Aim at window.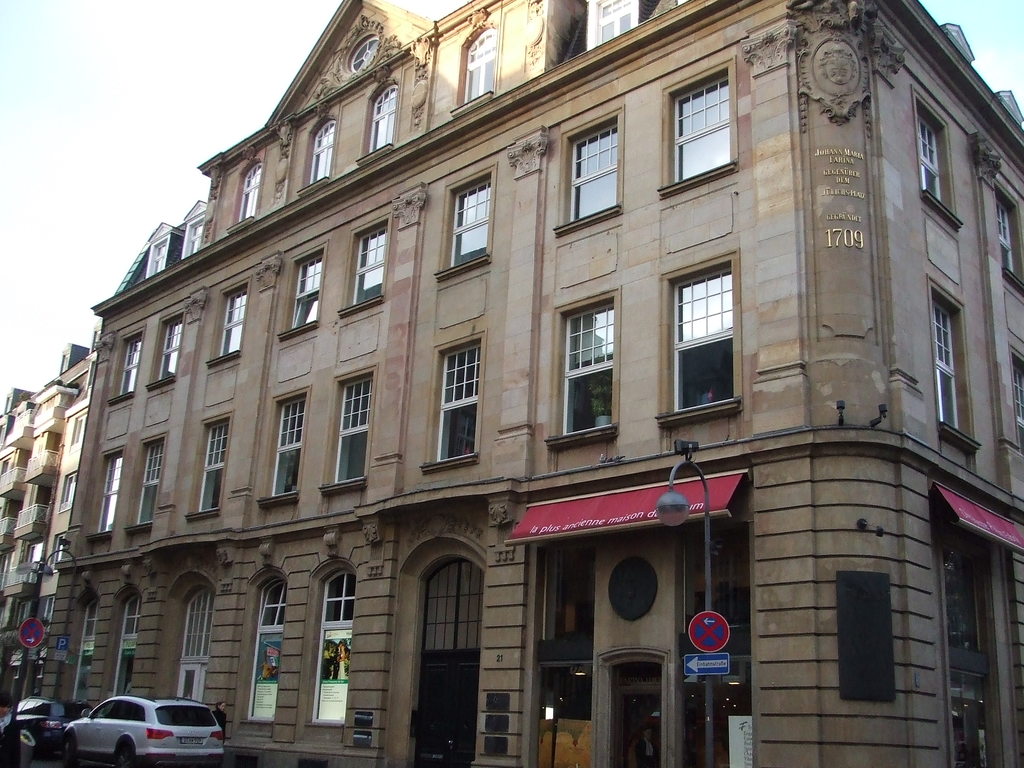
Aimed at [x1=936, y1=524, x2=1001, y2=767].
